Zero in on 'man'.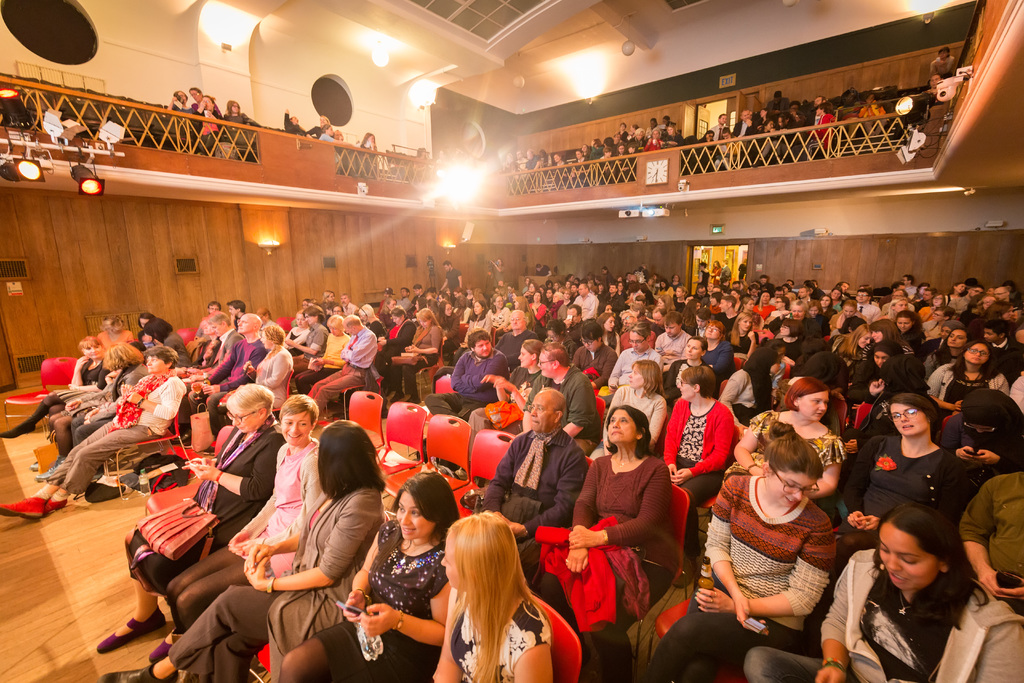
Zeroed in: region(980, 293, 998, 308).
